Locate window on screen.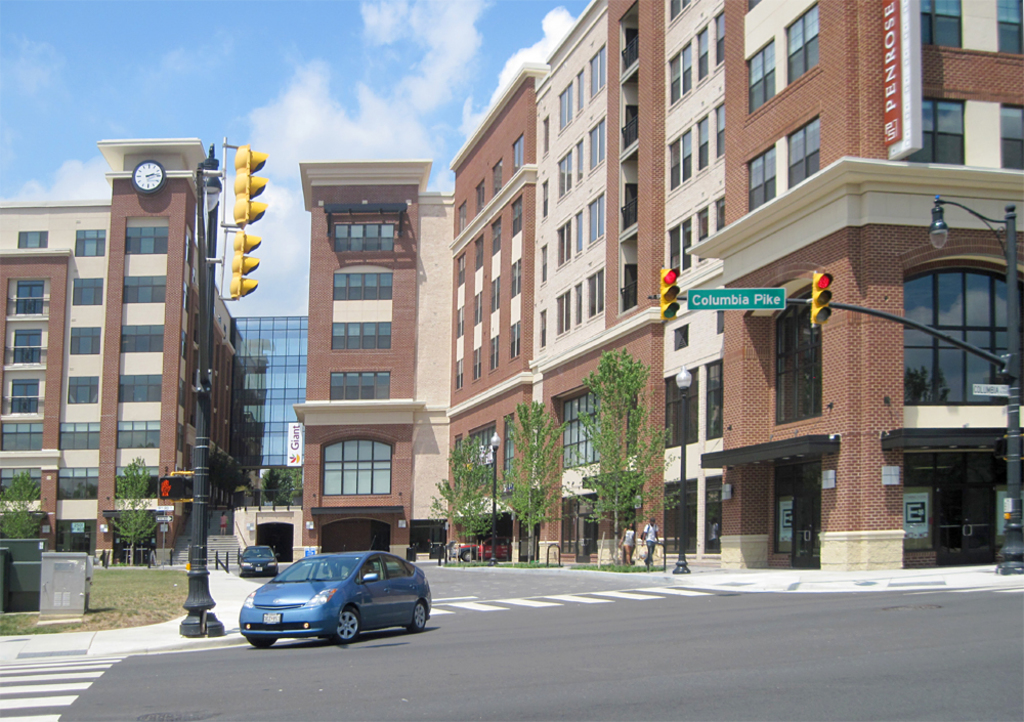
On screen at 20, 230, 49, 247.
